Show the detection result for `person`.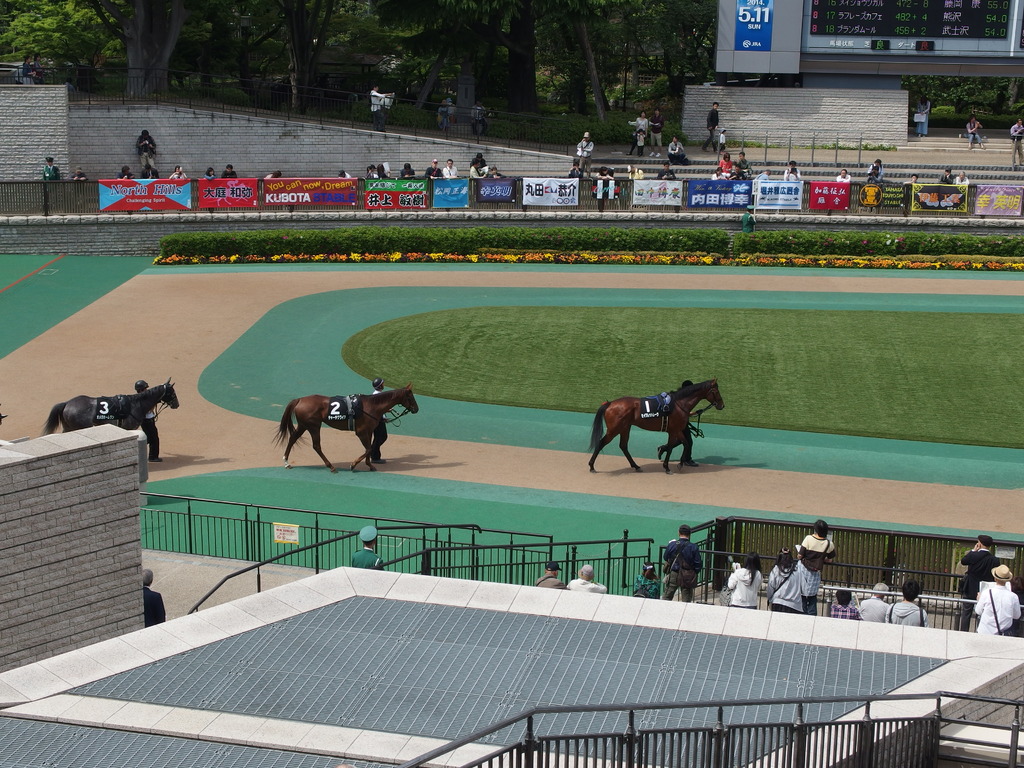
{"x1": 203, "y1": 168, "x2": 218, "y2": 180}.
